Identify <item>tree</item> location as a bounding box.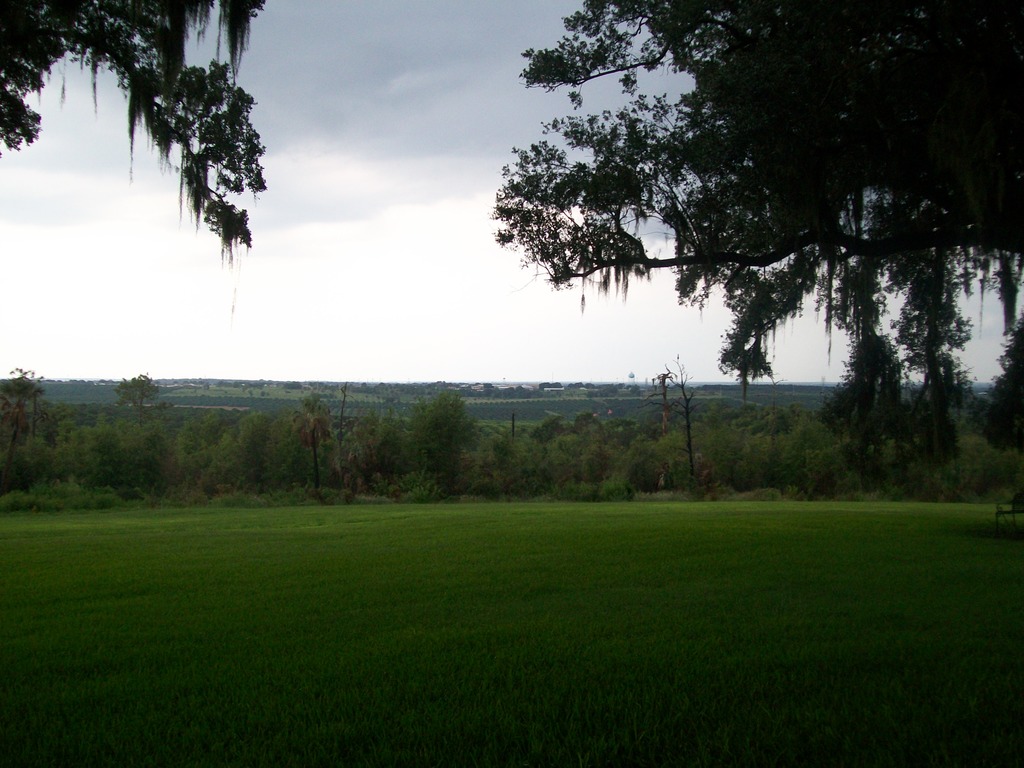
locate(0, 0, 269, 268).
